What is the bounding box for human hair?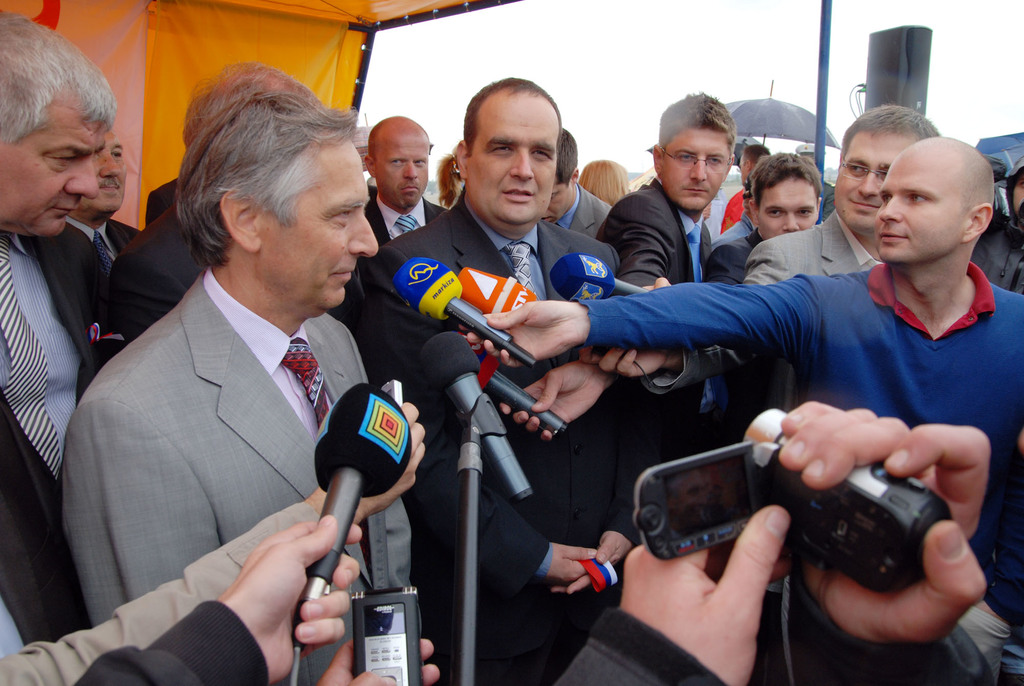
661 86 732 148.
